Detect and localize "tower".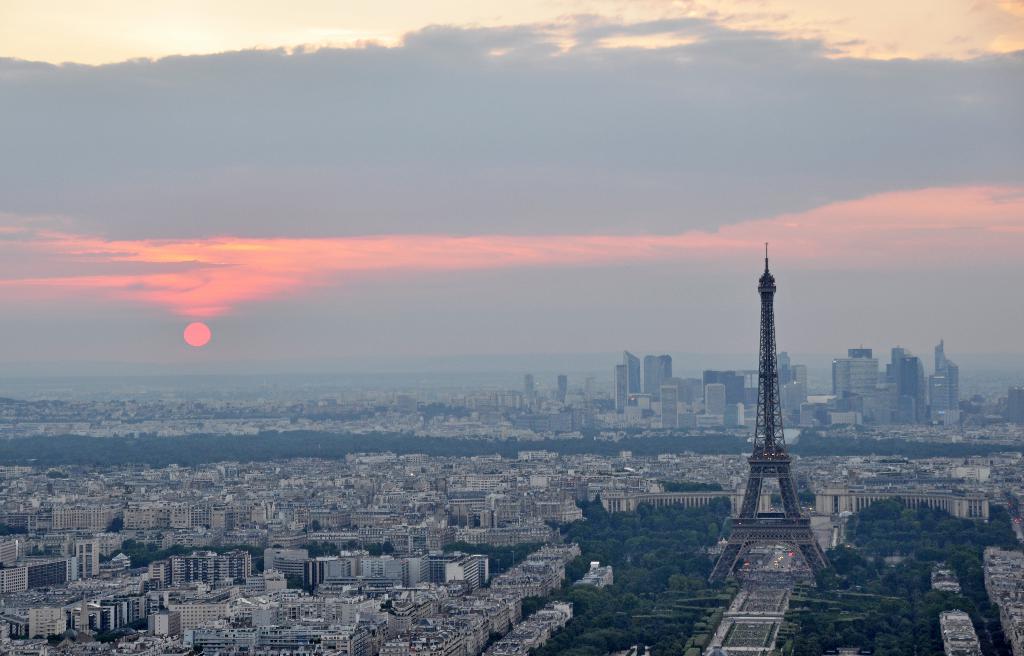
Localized at (662,384,676,432).
